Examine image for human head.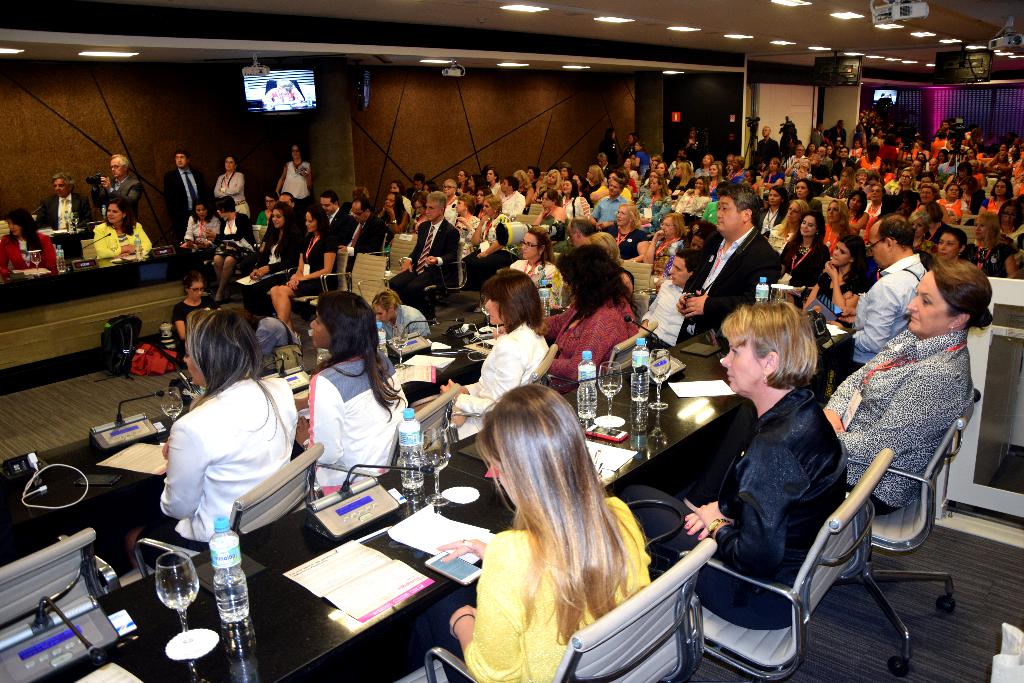
Examination result: pyautogui.locateOnScreen(424, 193, 447, 223).
